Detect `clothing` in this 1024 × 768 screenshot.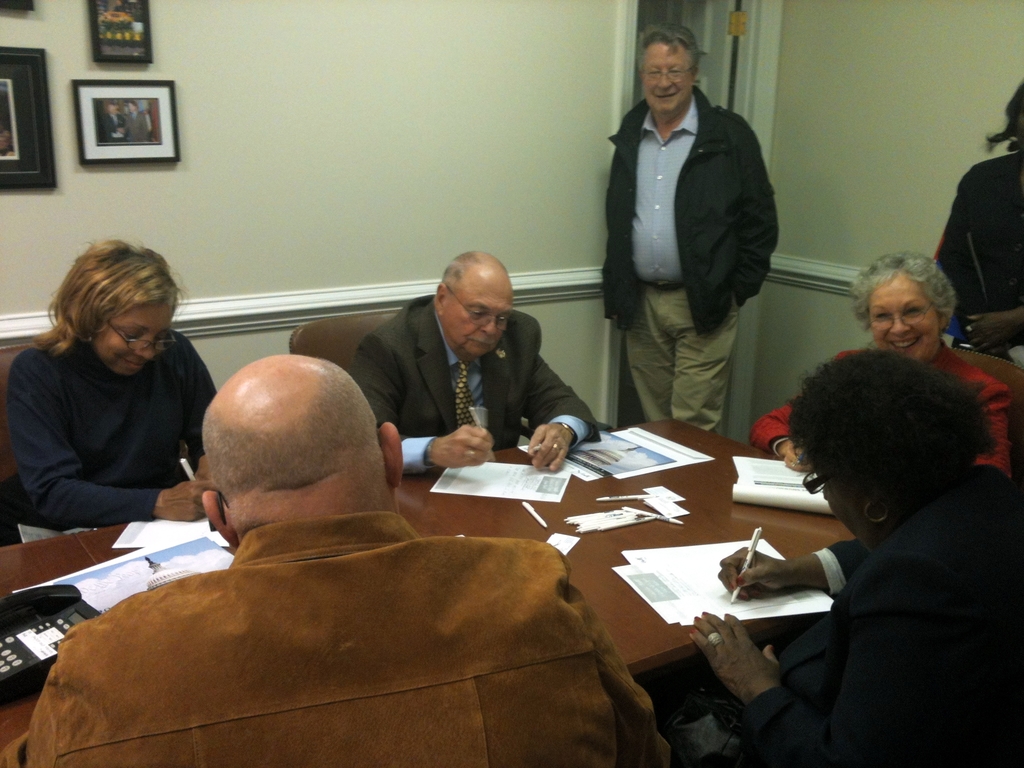
Detection: <region>745, 471, 1023, 767</region>.
